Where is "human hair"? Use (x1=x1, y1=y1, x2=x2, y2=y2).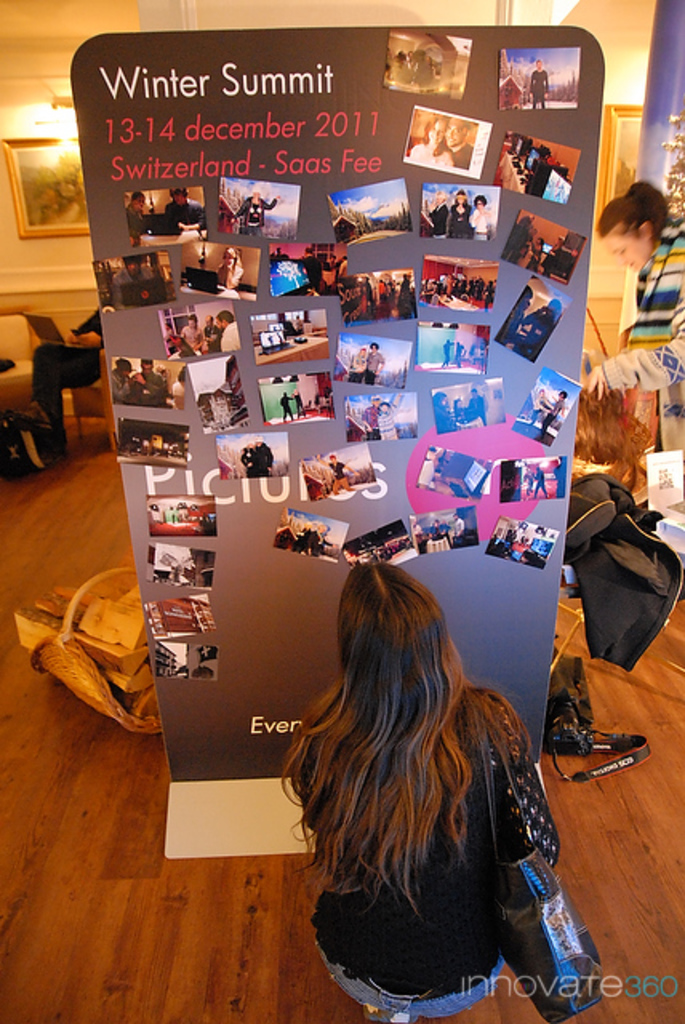
(x1=216, y1=314, x2=235, y2=323).
